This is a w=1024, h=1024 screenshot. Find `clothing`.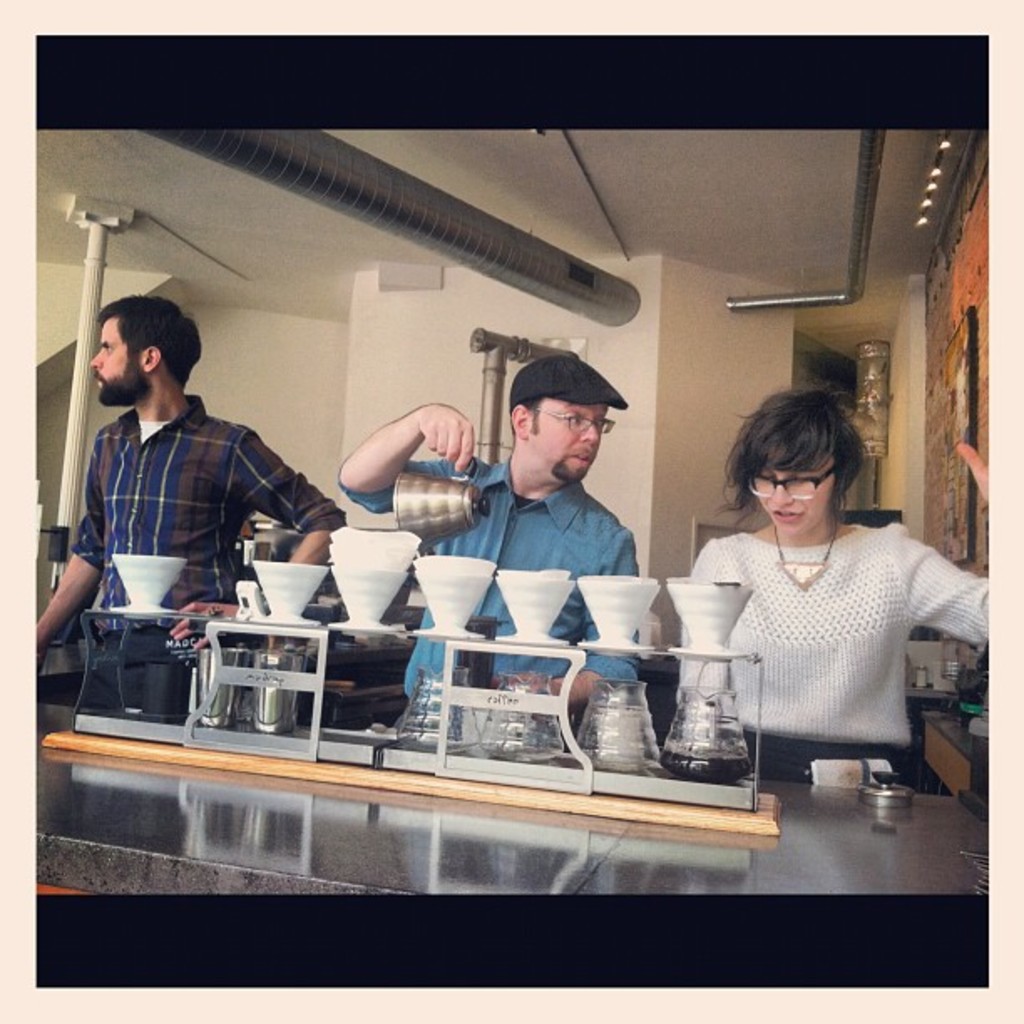
Bounding box: BBox(698, 489, 974, 808).
